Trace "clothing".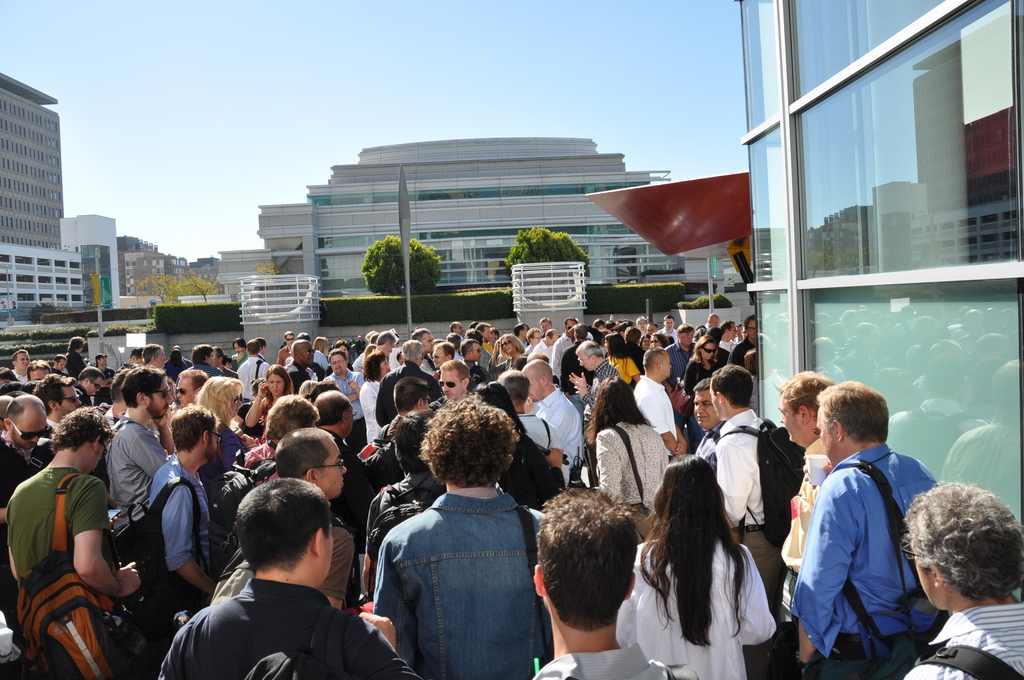
Traced to [x1=357, y1=376, x2=378, y2=437].
